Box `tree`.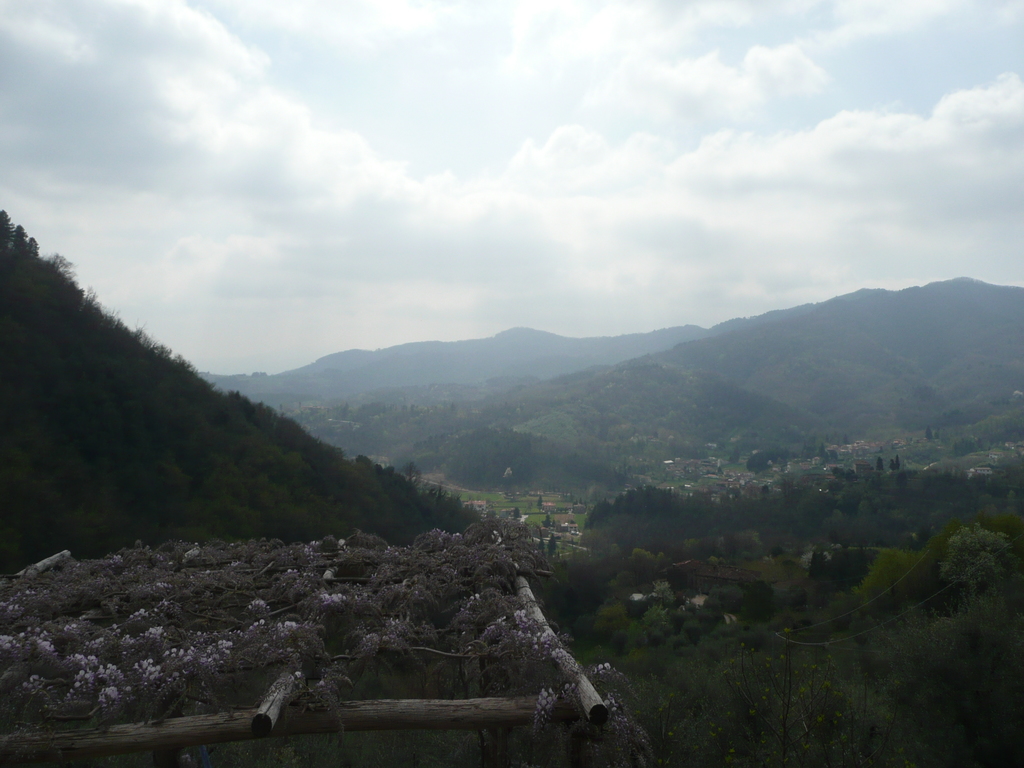
<region>549, 531, 554, 559</region>.
